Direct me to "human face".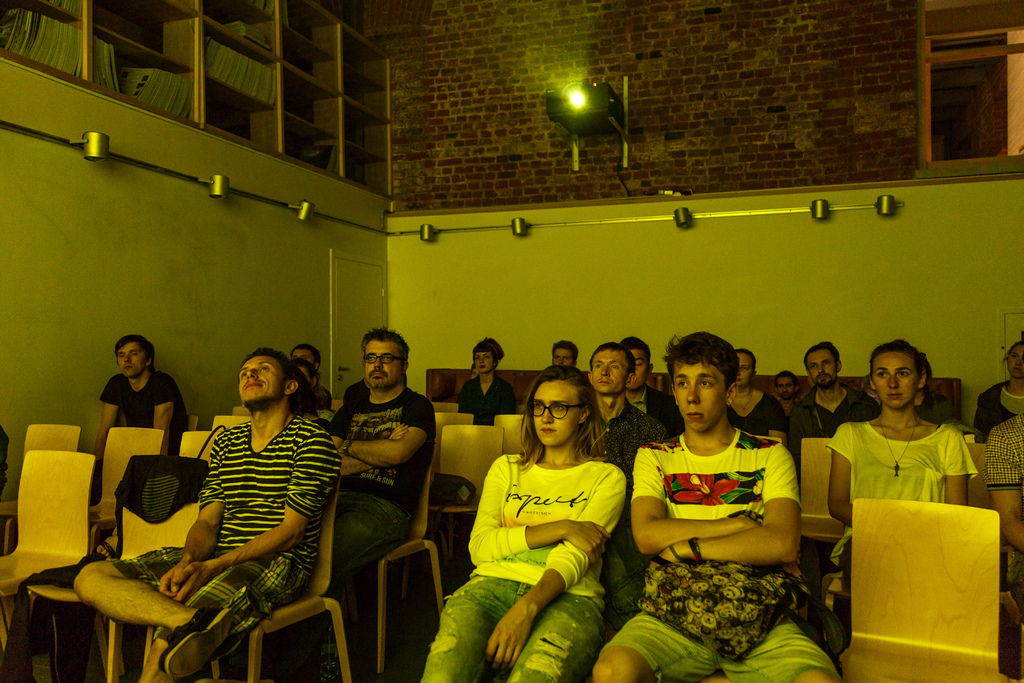
Direction: pyautogui.locateOnScreen(805, 348, 839, 388).
